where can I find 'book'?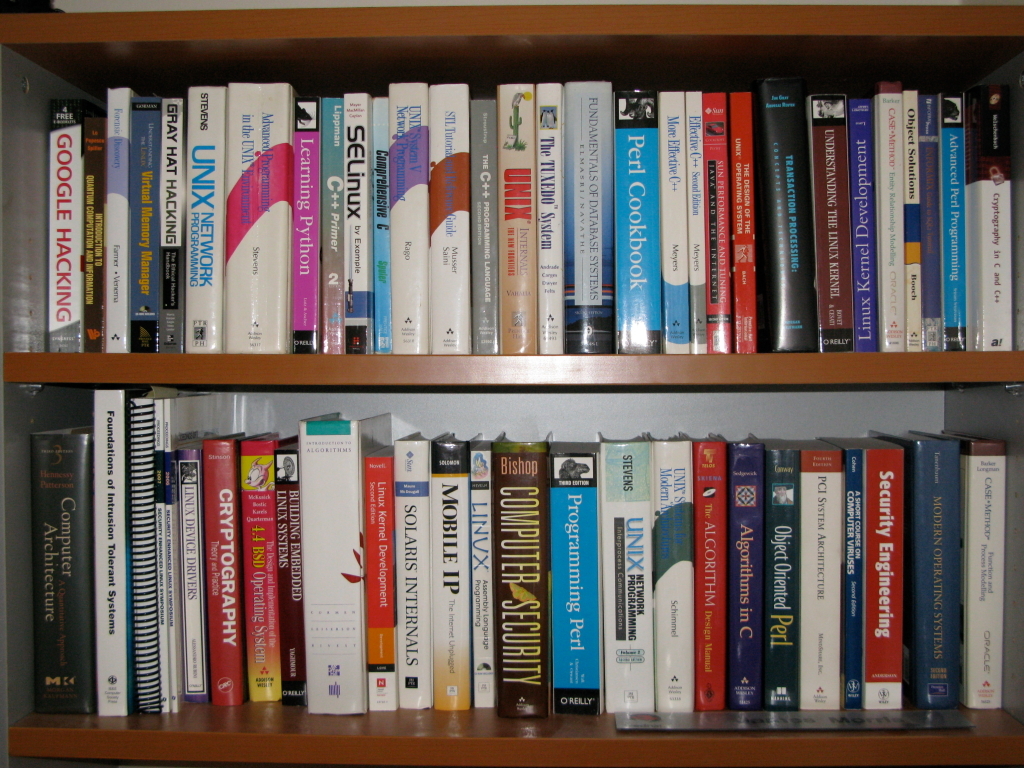
You can find it at pyautogui.locateOnScreen(653, 441, 693, 716).
